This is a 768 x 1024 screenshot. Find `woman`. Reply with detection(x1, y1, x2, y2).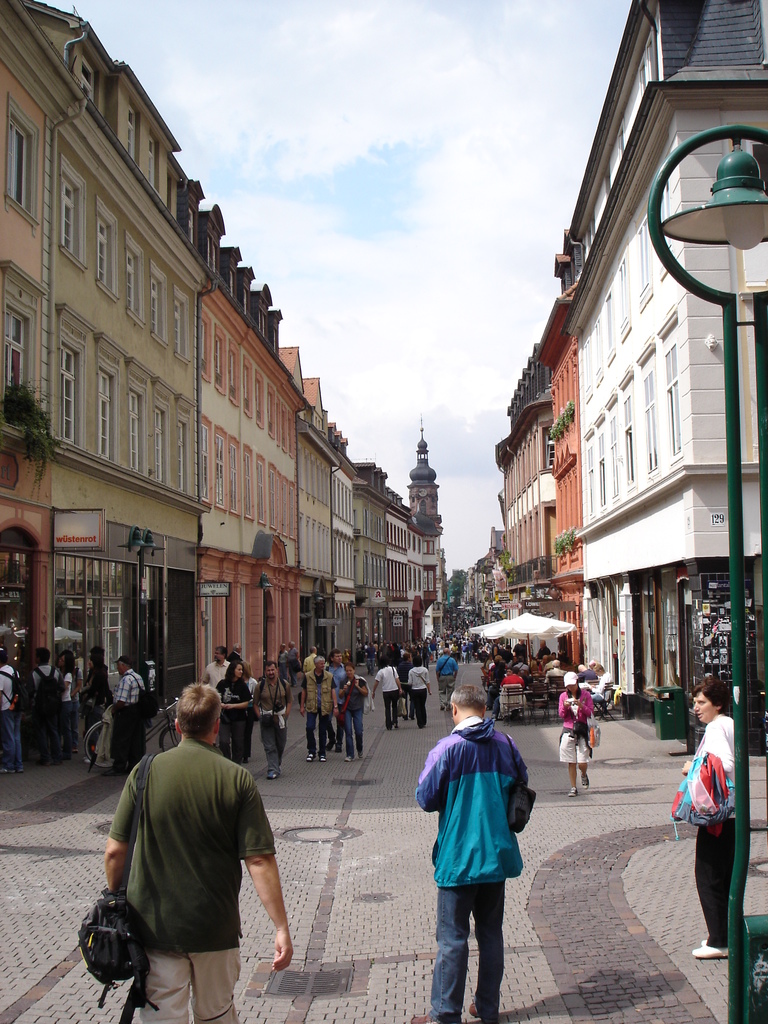
detection(54, 650, 74, 764).
